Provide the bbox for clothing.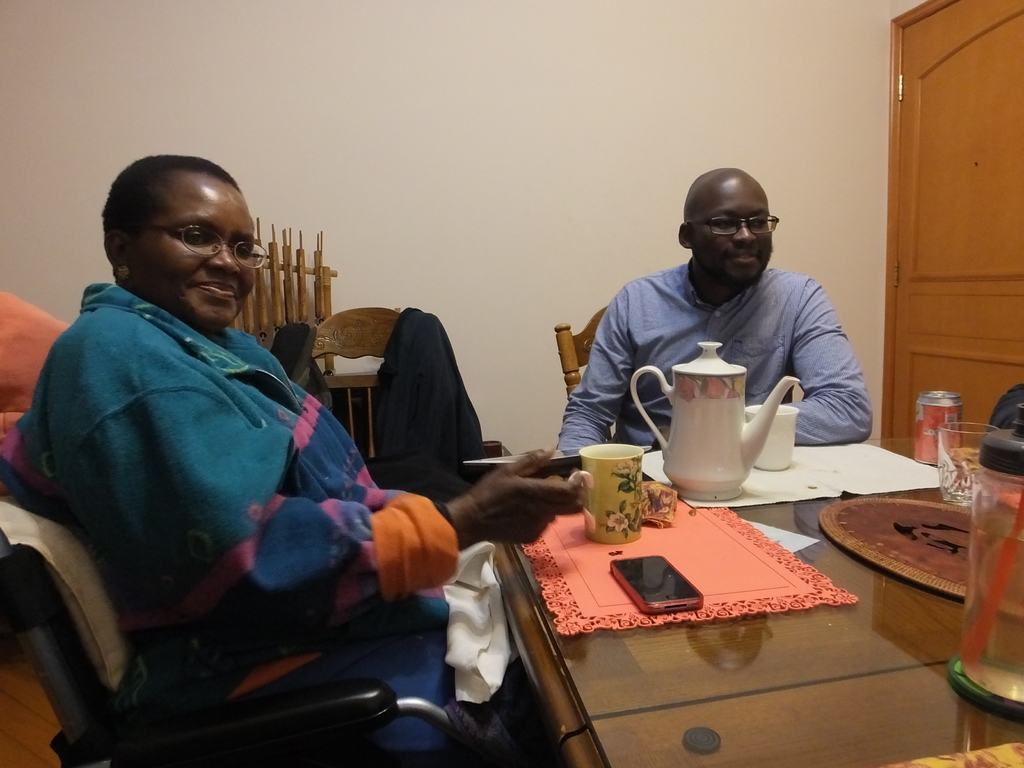
(left=975, top=382, right=1023, bottom=465).
